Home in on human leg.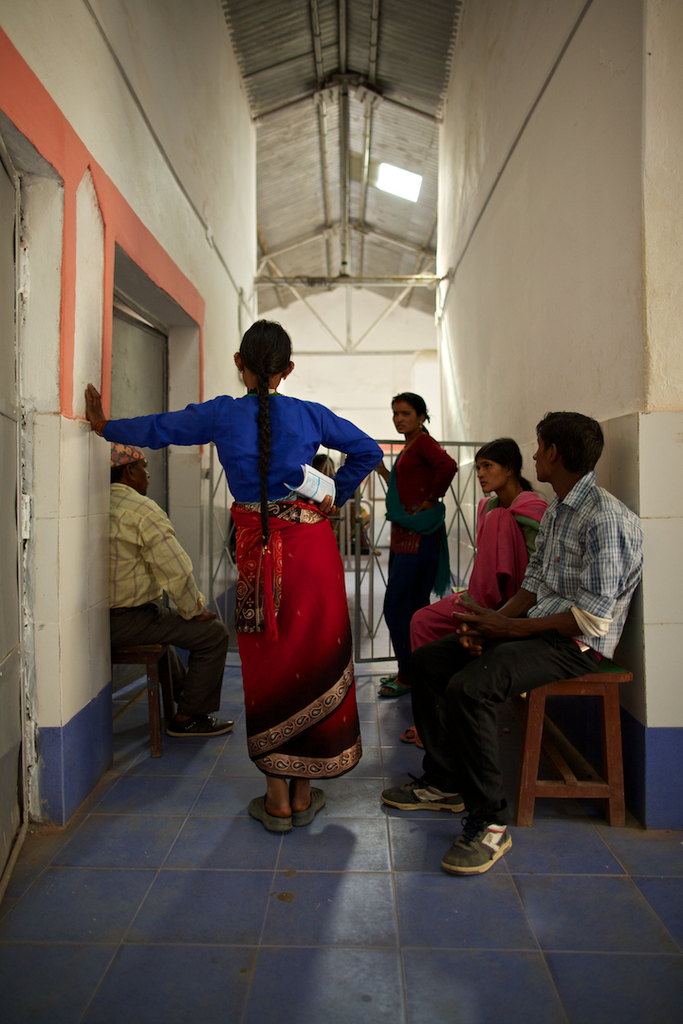
Homed in at <region>439, 627, 614, 875</region>.
